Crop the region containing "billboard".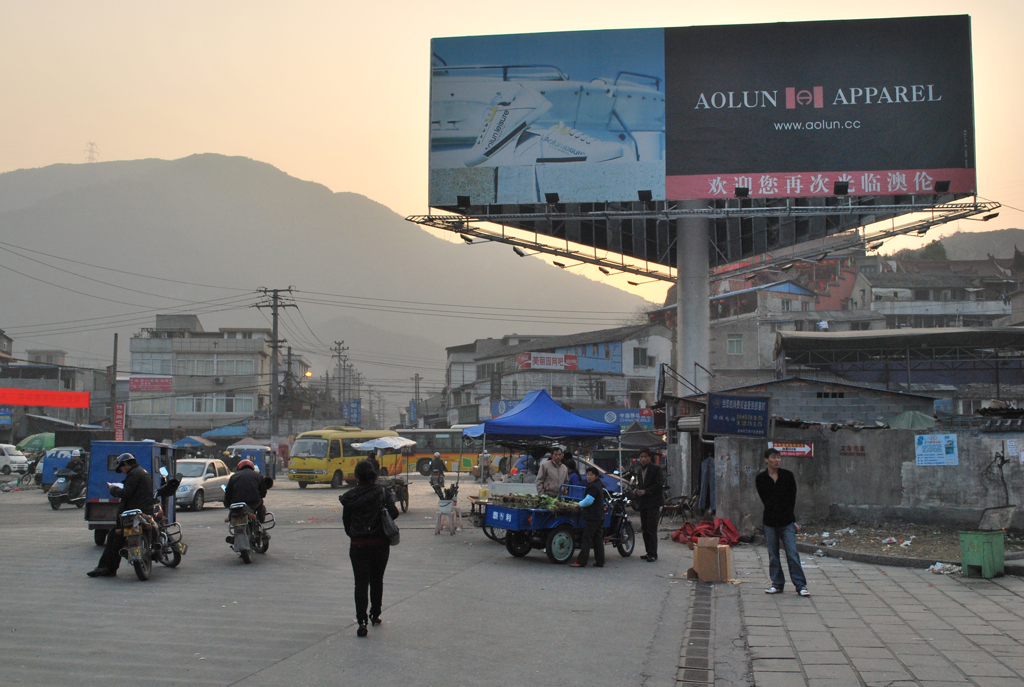
Crop region: [913,423,957,473].
